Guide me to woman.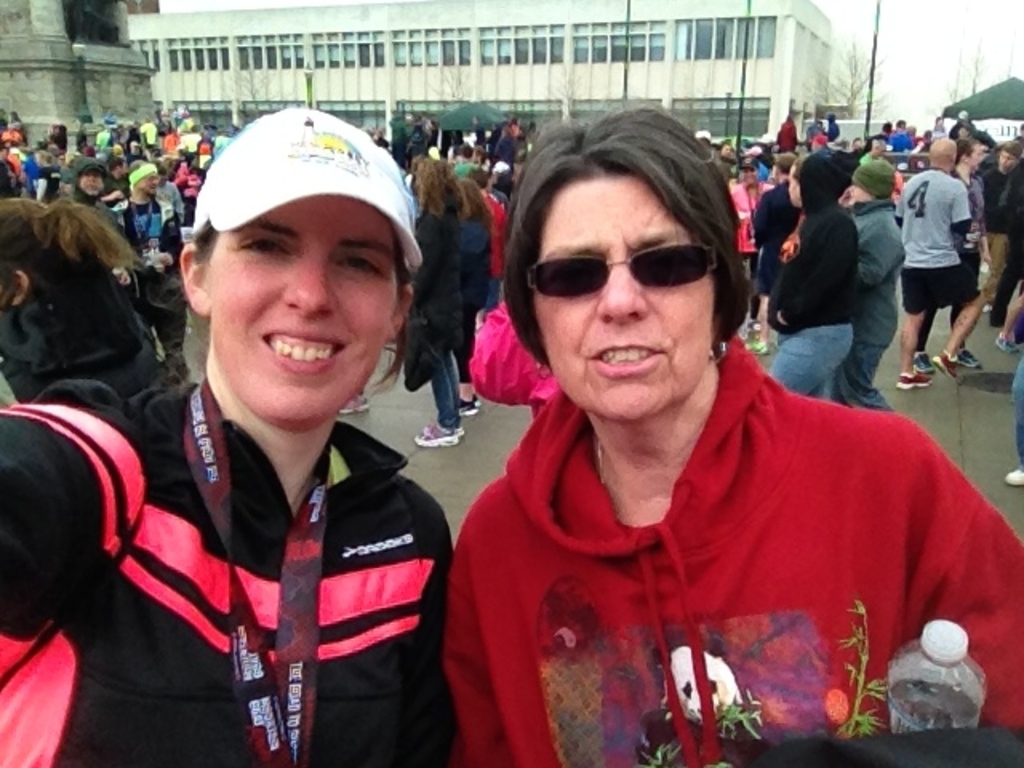
Guidance: 394, 160, 470, 448.
